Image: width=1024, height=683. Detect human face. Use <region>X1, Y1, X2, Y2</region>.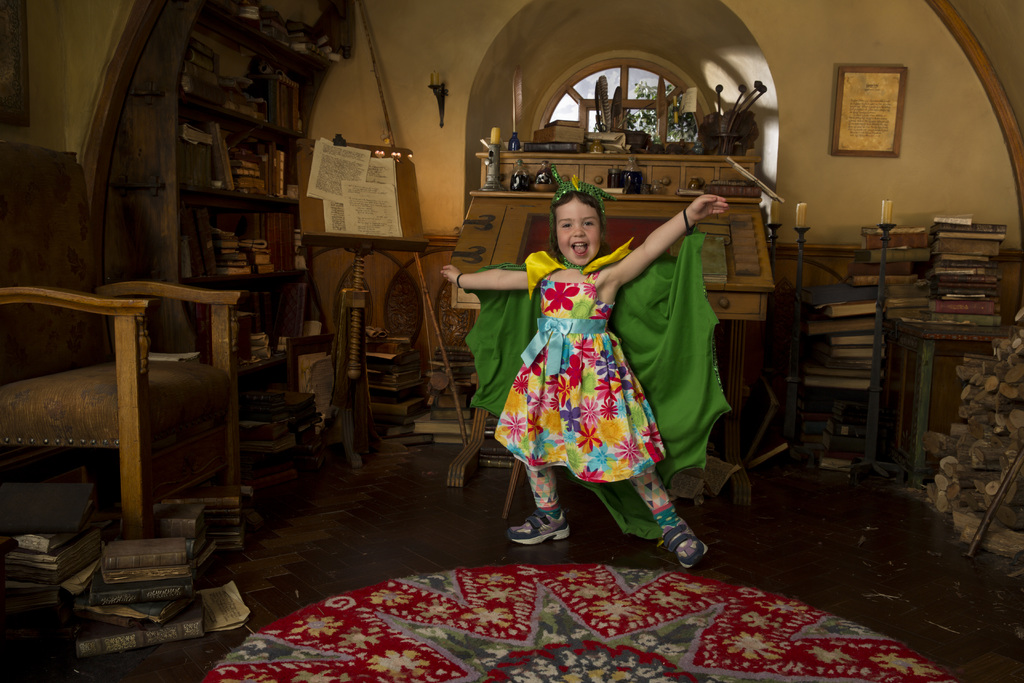
<region>557, 202, 599, 265</region>.
